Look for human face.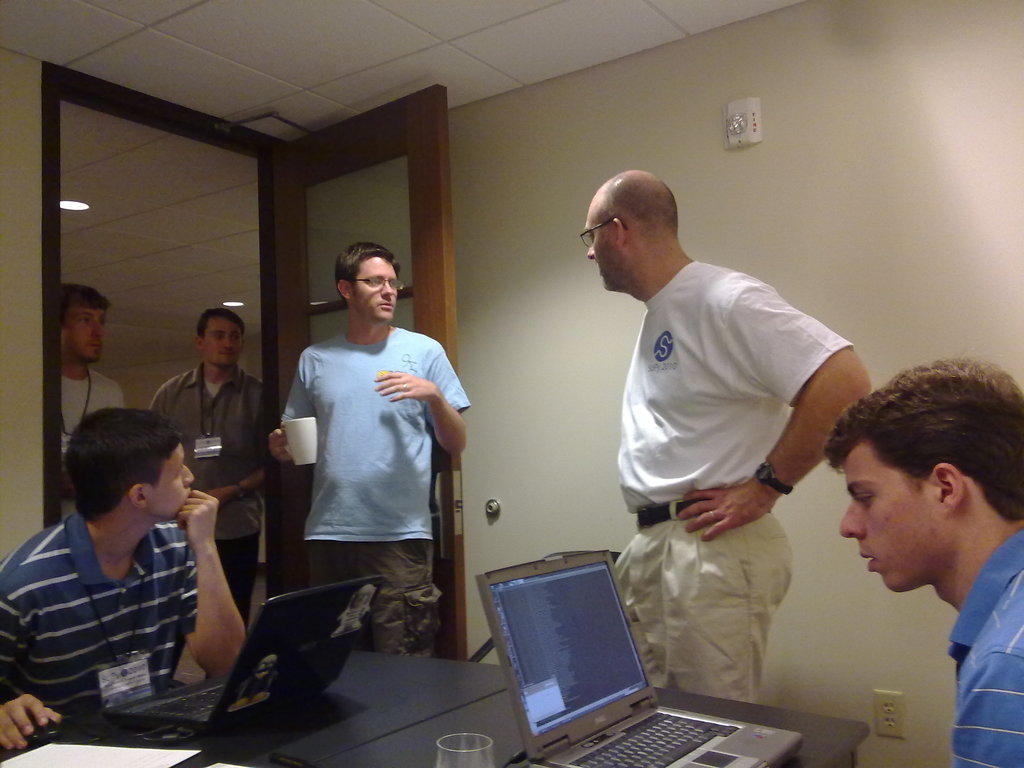
Found: crop(841, 438, 948, 595).
